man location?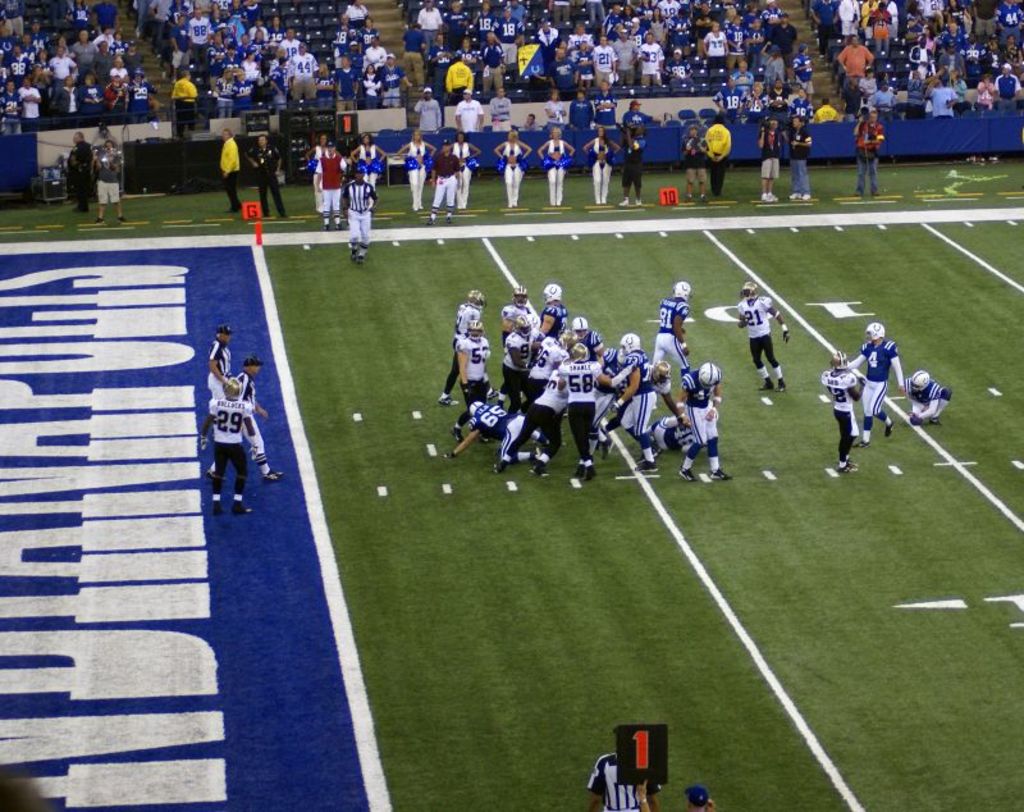
[left=902, top=369, right=955, bottom=430]
